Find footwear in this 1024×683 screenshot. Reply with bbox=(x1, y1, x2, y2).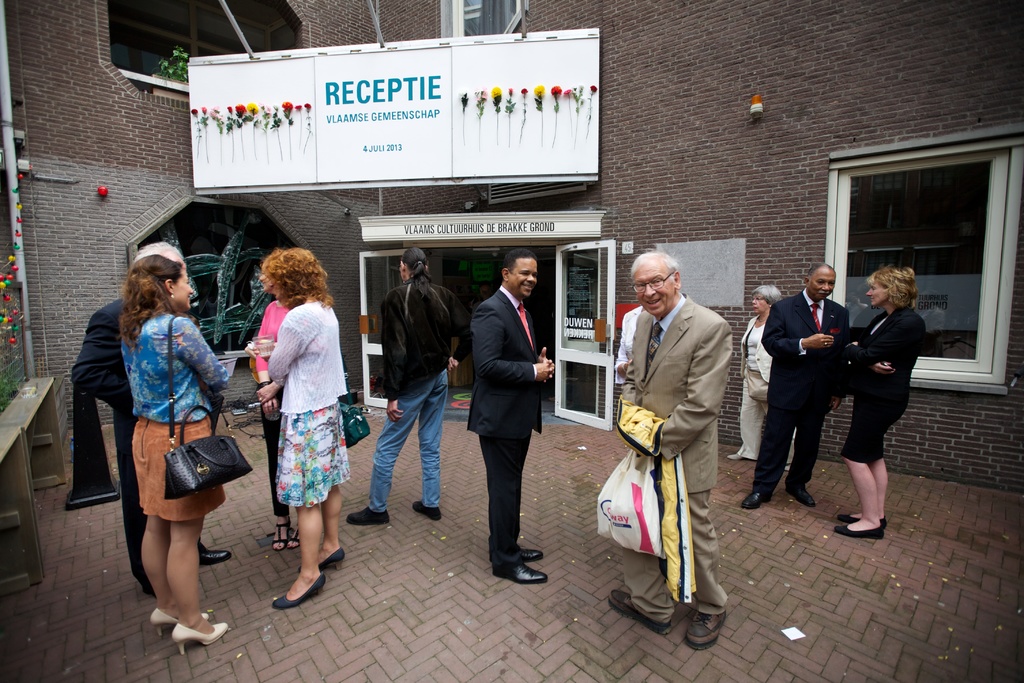
bbox=(344, 506, 396, 528).
